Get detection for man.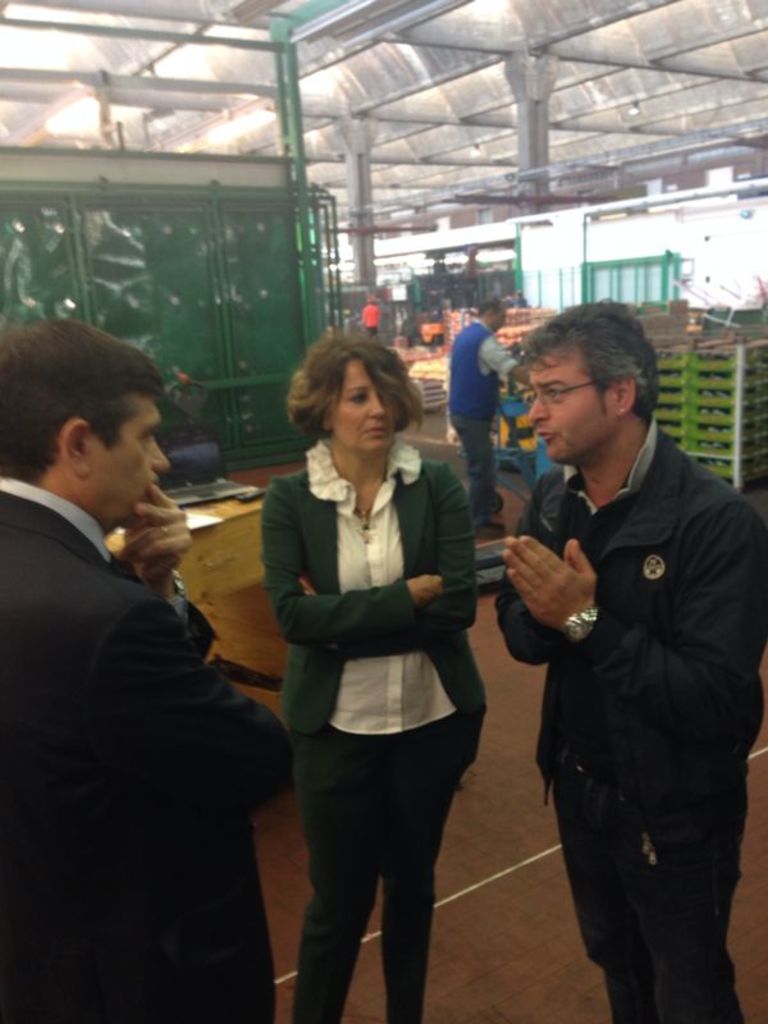
Detection: pyautogui.locateOnScreen(0, 323, 289, 1023).
